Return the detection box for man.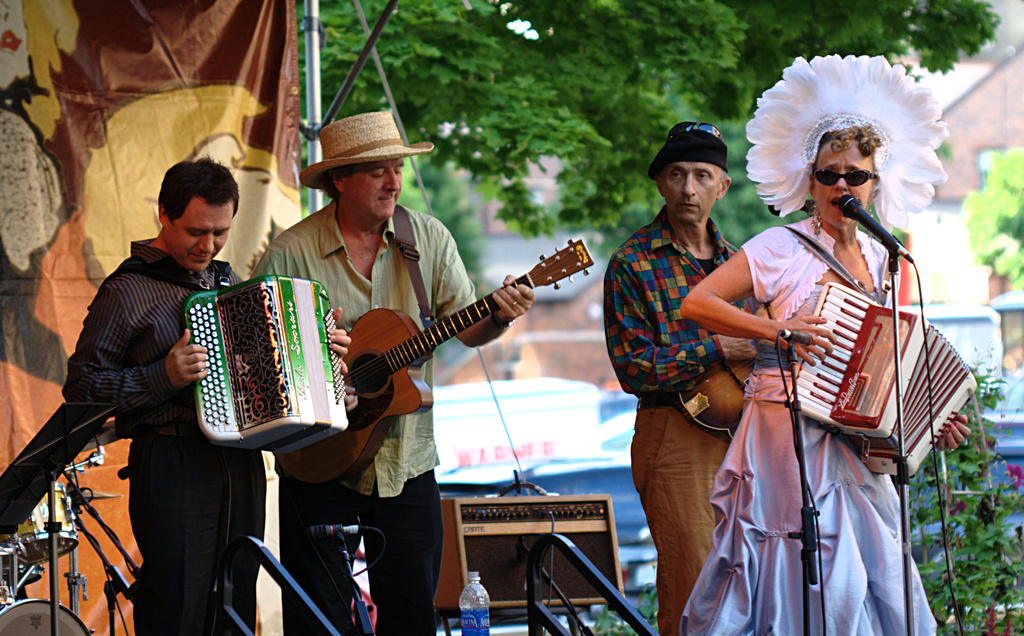
region(65, 154, 351, 635).
